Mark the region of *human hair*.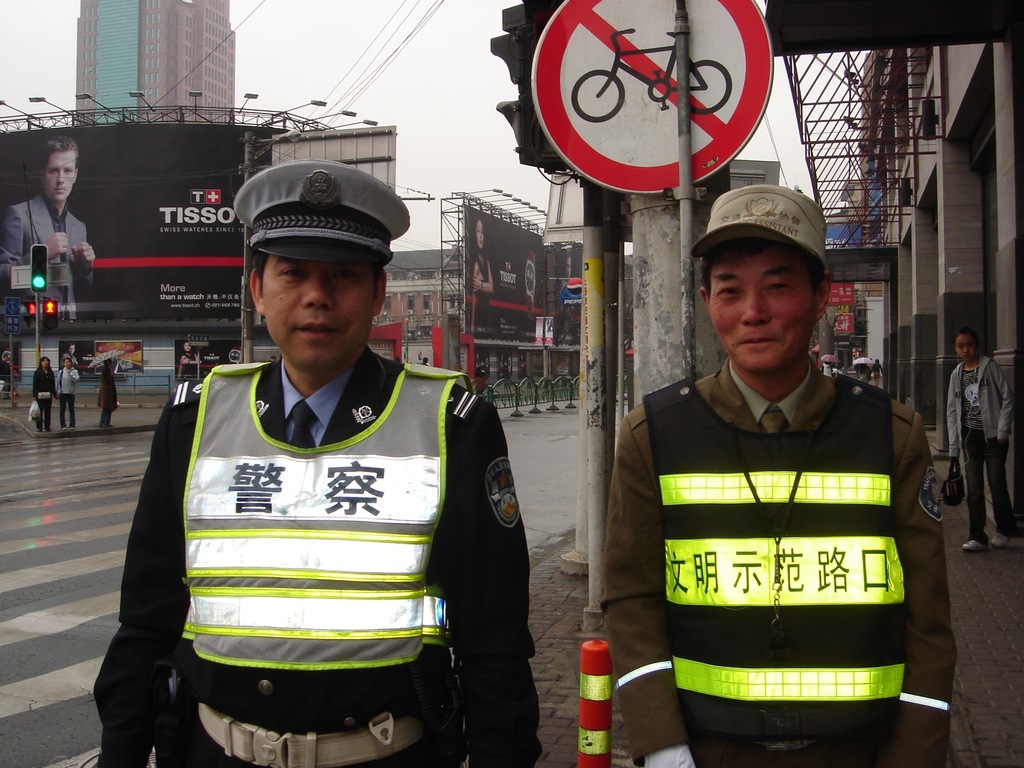
Region: [left=474, top=216, right=483, bottom=254].
